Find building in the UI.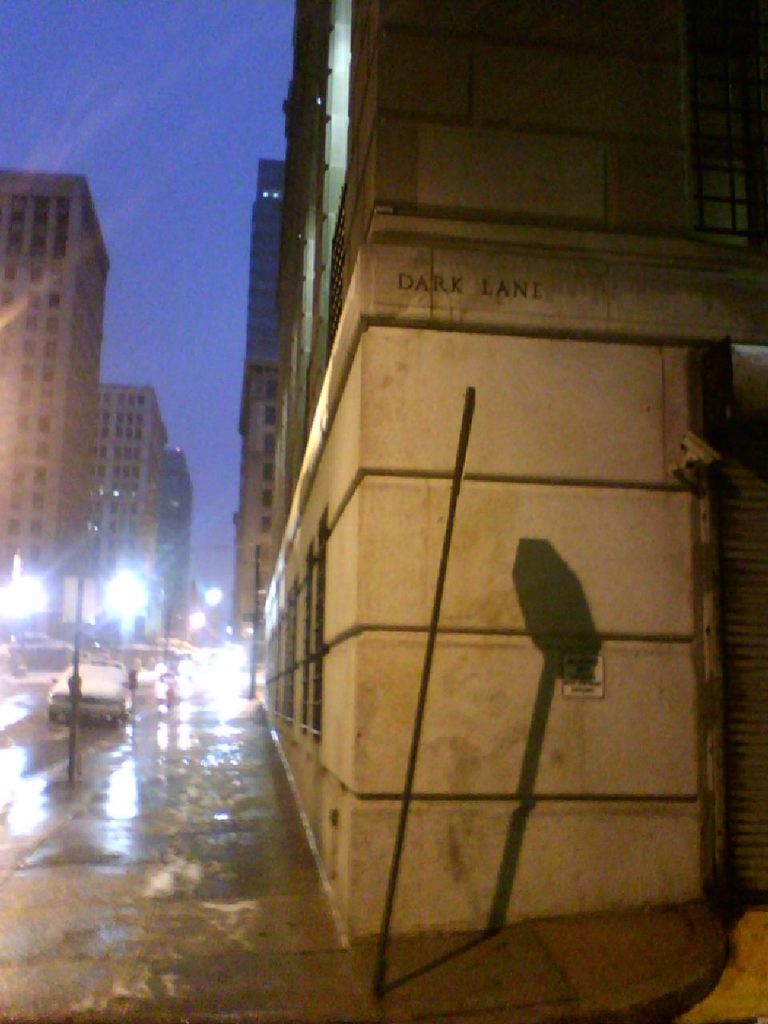
UI element at select_region(98, 385, 172, 582).
